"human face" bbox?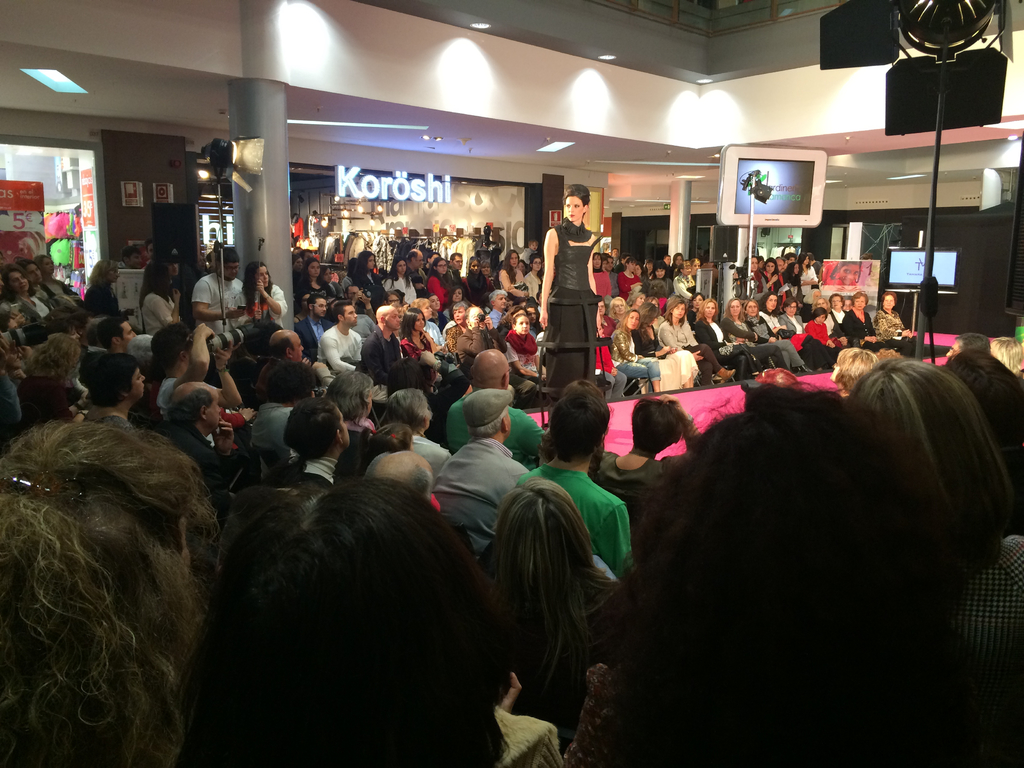
box(565, 193, 585, 221)
